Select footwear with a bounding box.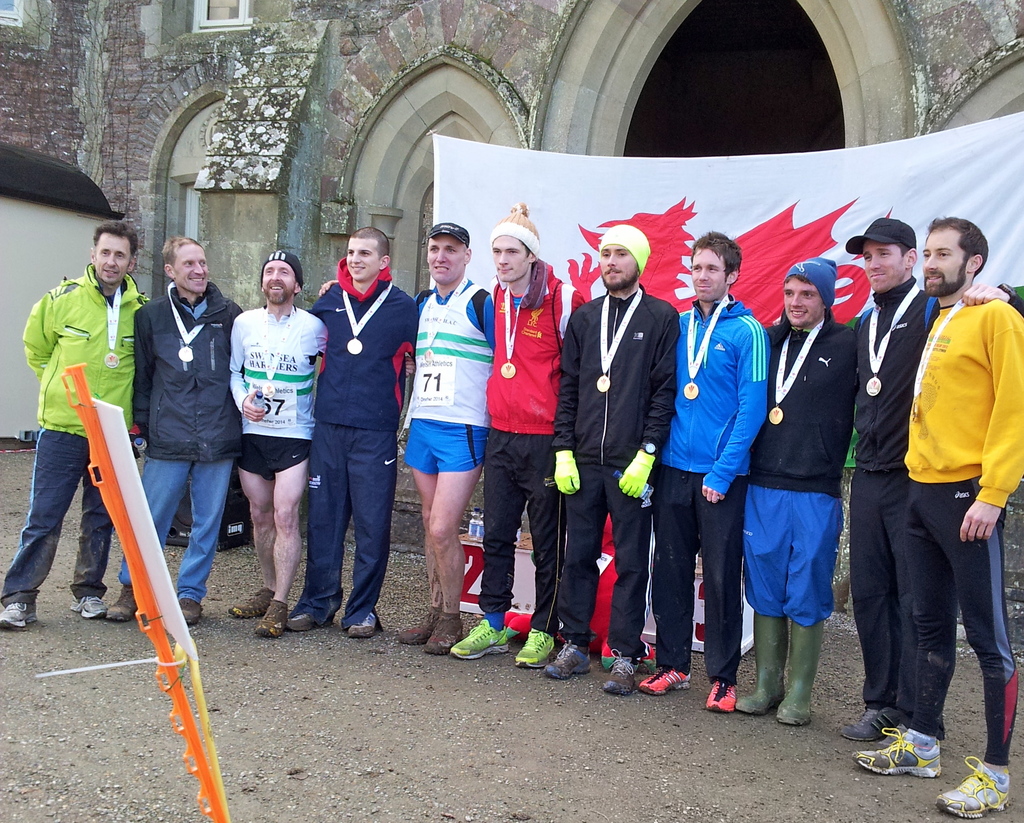
left=0, top=598, right=49, bottom=624.
